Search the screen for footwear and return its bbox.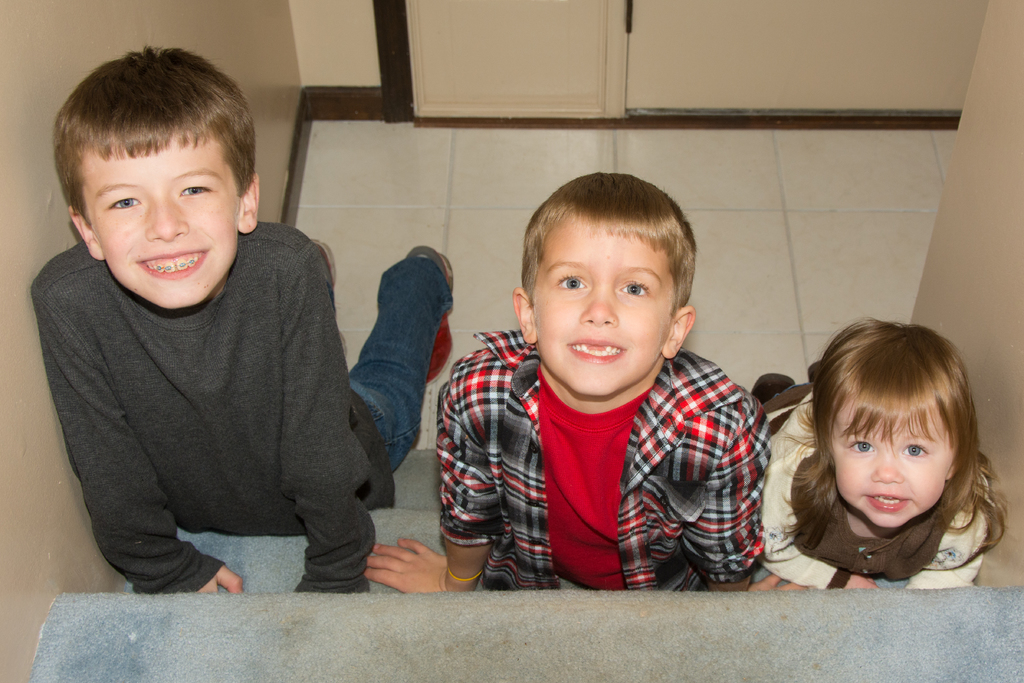
Found: <bbox>308, 236, 348, 357</bbox>.
